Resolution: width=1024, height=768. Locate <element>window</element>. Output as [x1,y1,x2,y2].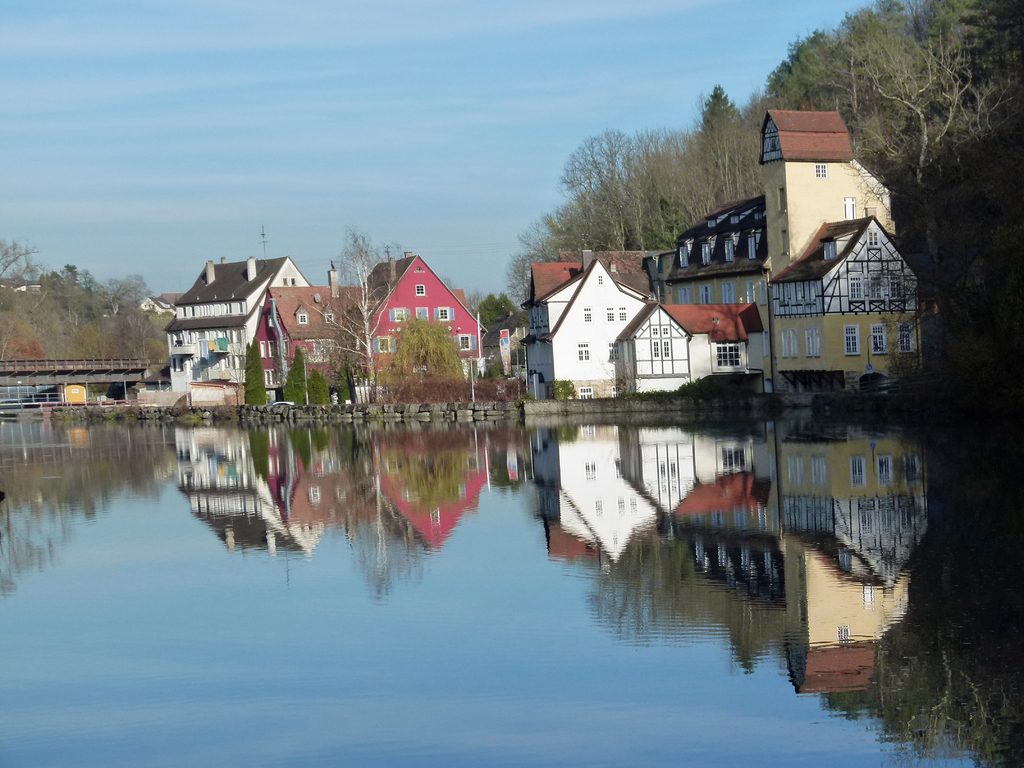
[449,333,477,353].
